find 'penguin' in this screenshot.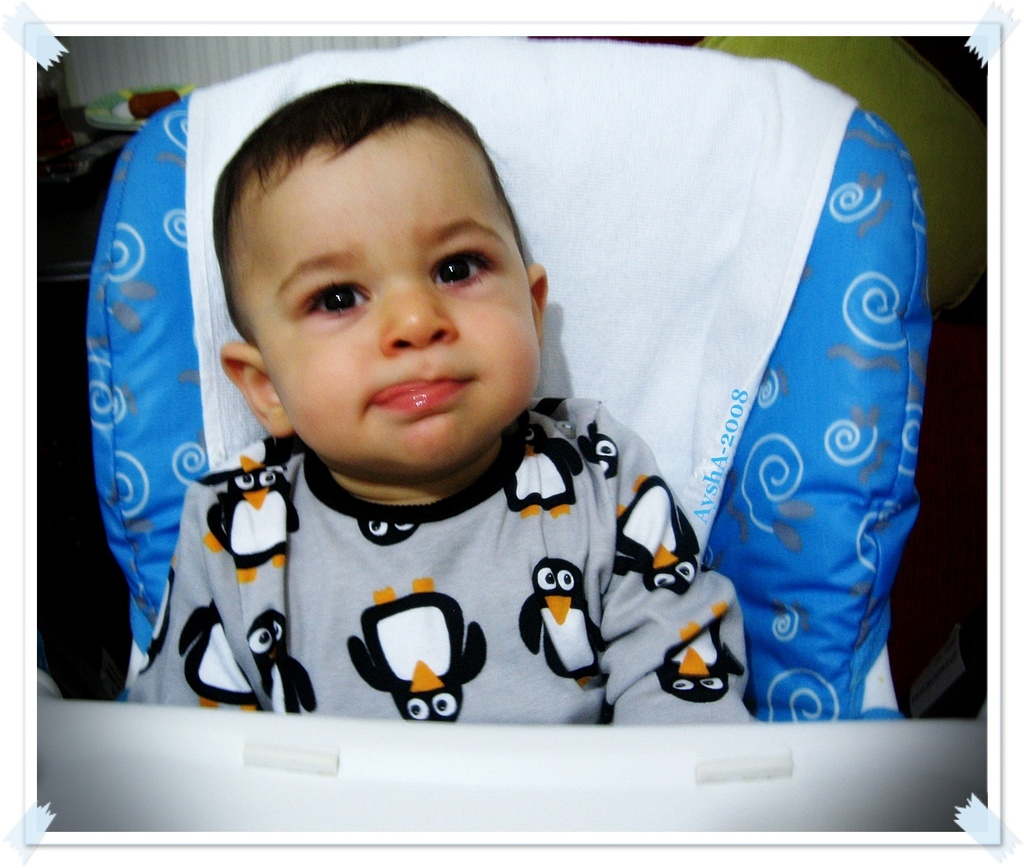
The bounding box for 'penguin' is [left=506, top=424, right=590, bottom=515].
